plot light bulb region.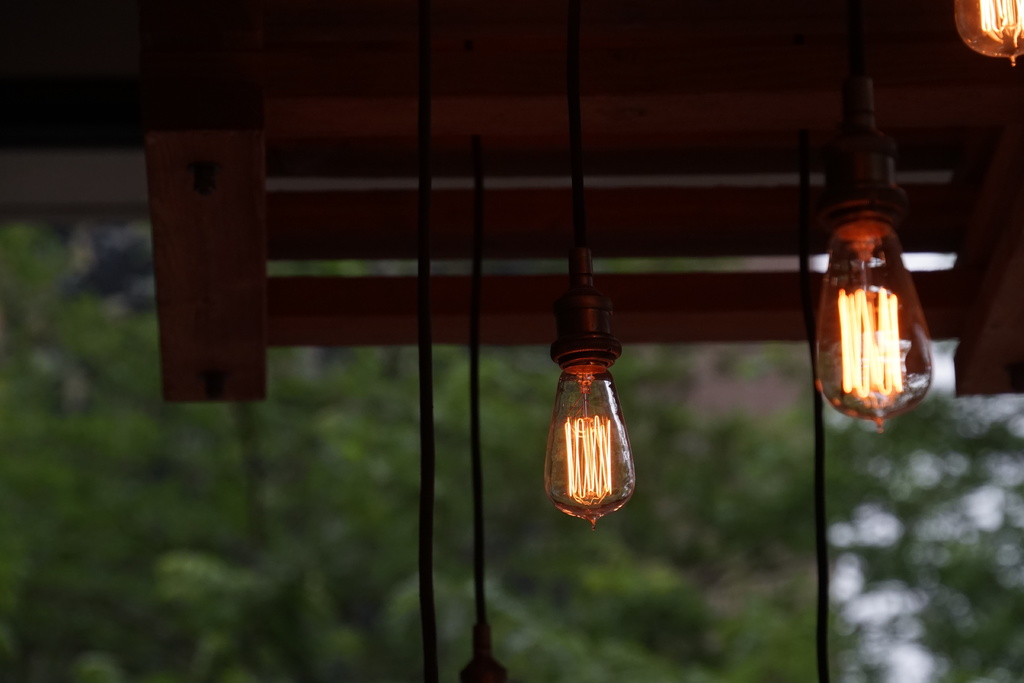
Plotted at 815/119/934/436.
